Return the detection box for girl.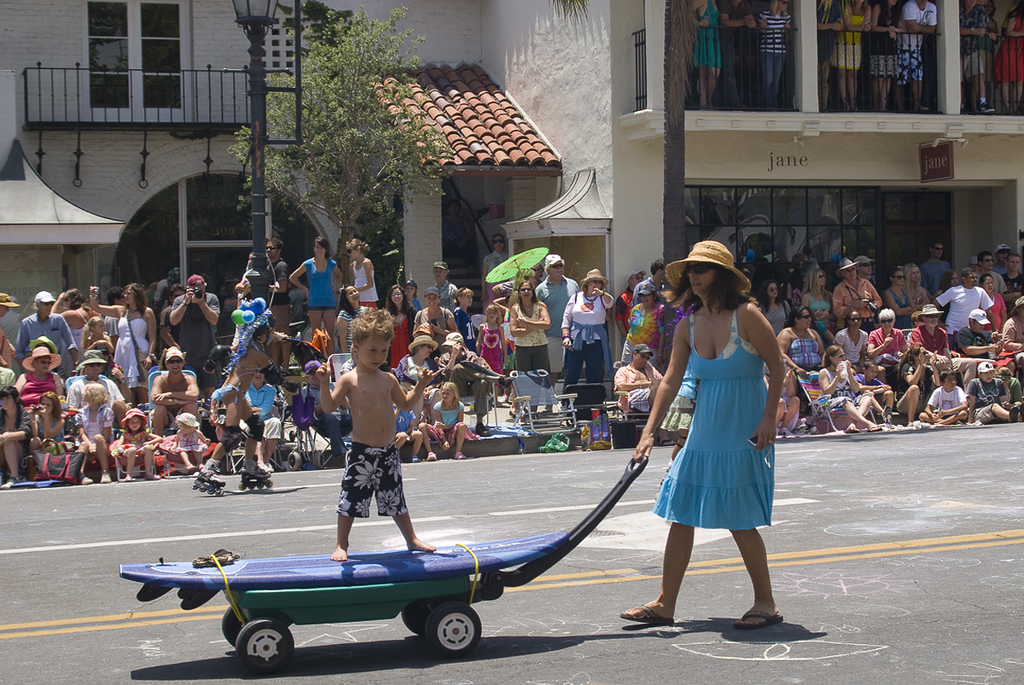
[381, 280, 417, 373].
